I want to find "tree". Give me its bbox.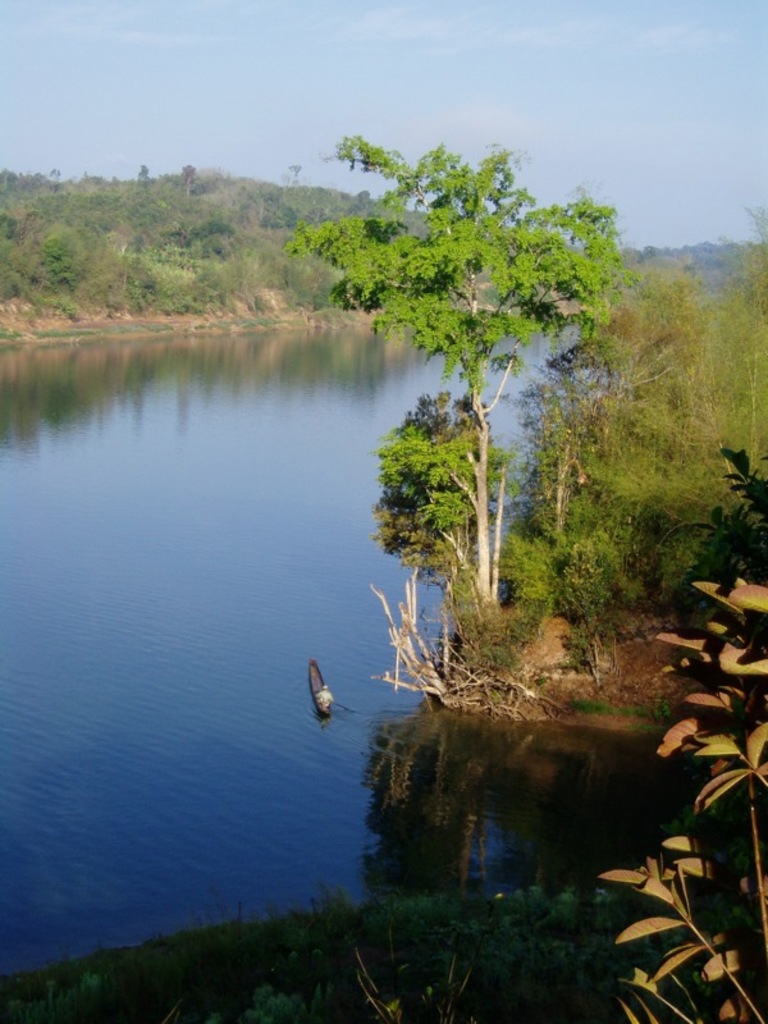
595:436:767:1023.
